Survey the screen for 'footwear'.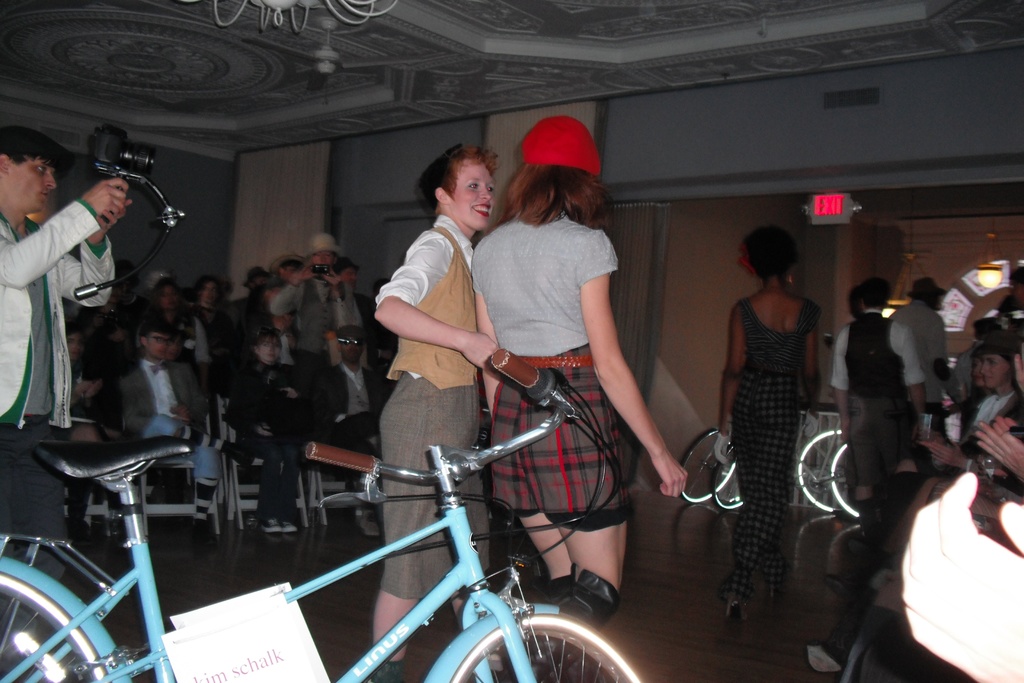
Survey found: rect(279, 504, 300, 530).
